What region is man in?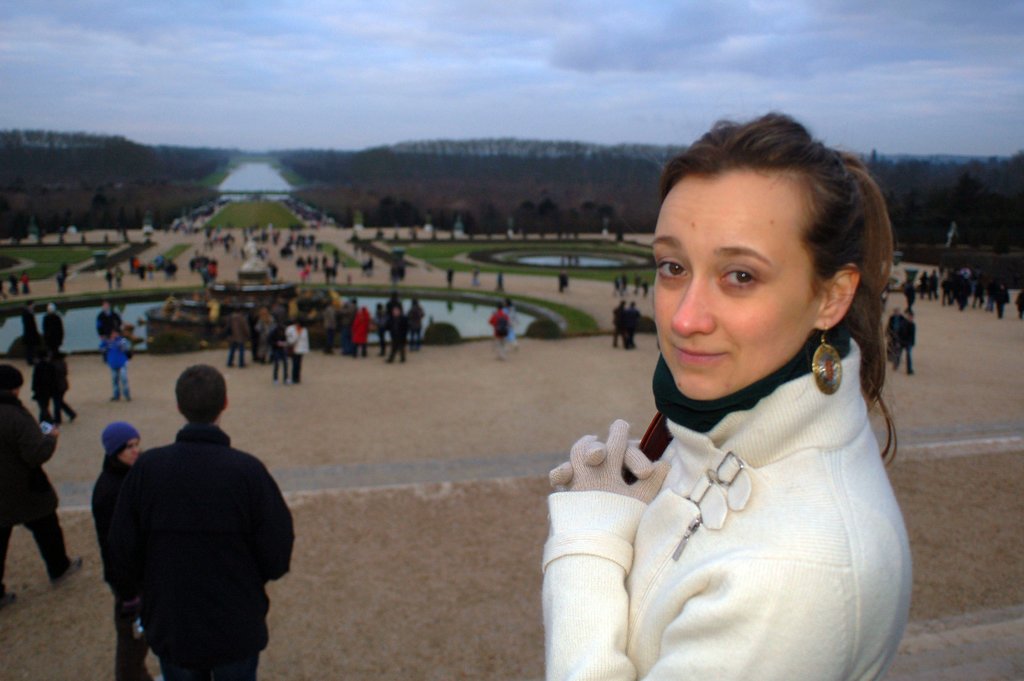
(left=630, top=302, right=641, bottom=346).
